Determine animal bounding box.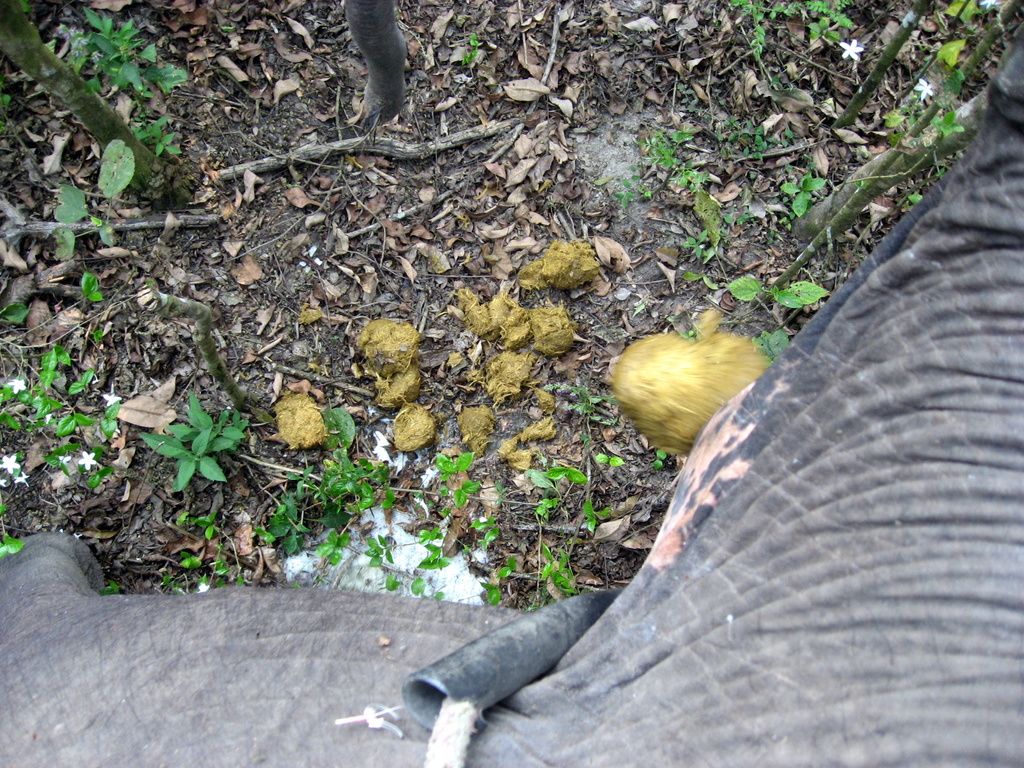
Determined: [595, 331, 785, 454].
